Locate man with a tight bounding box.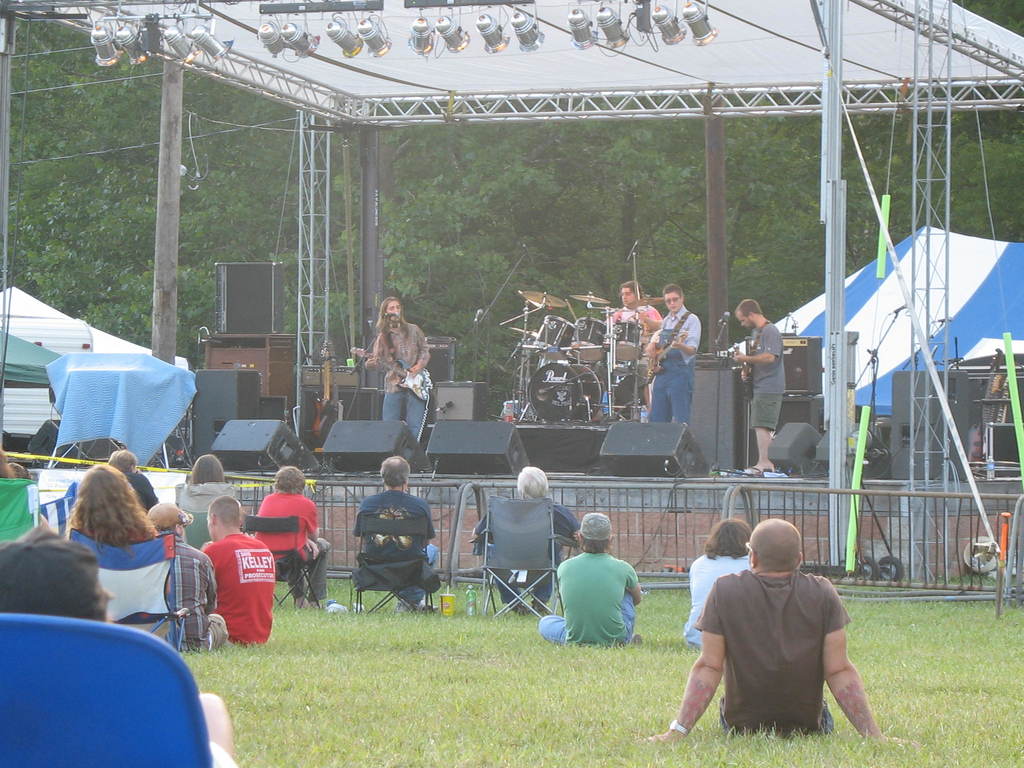
(180,451,236,539).
